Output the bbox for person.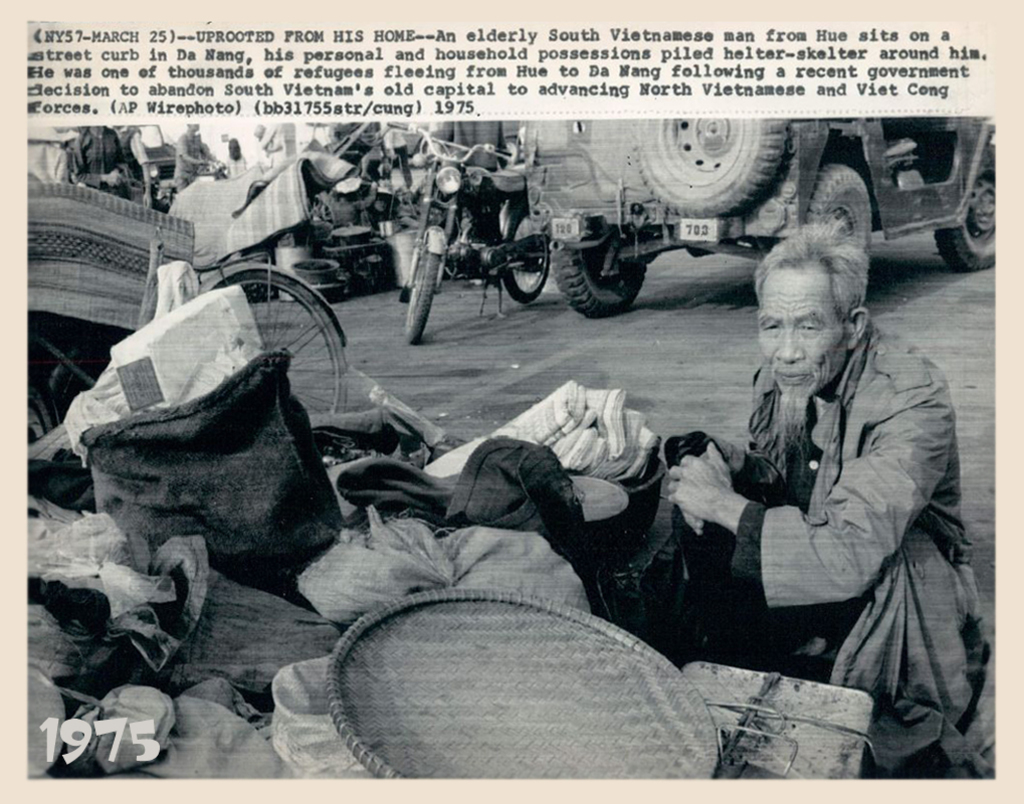
left=259, top=124, right=278, bottom=170.
